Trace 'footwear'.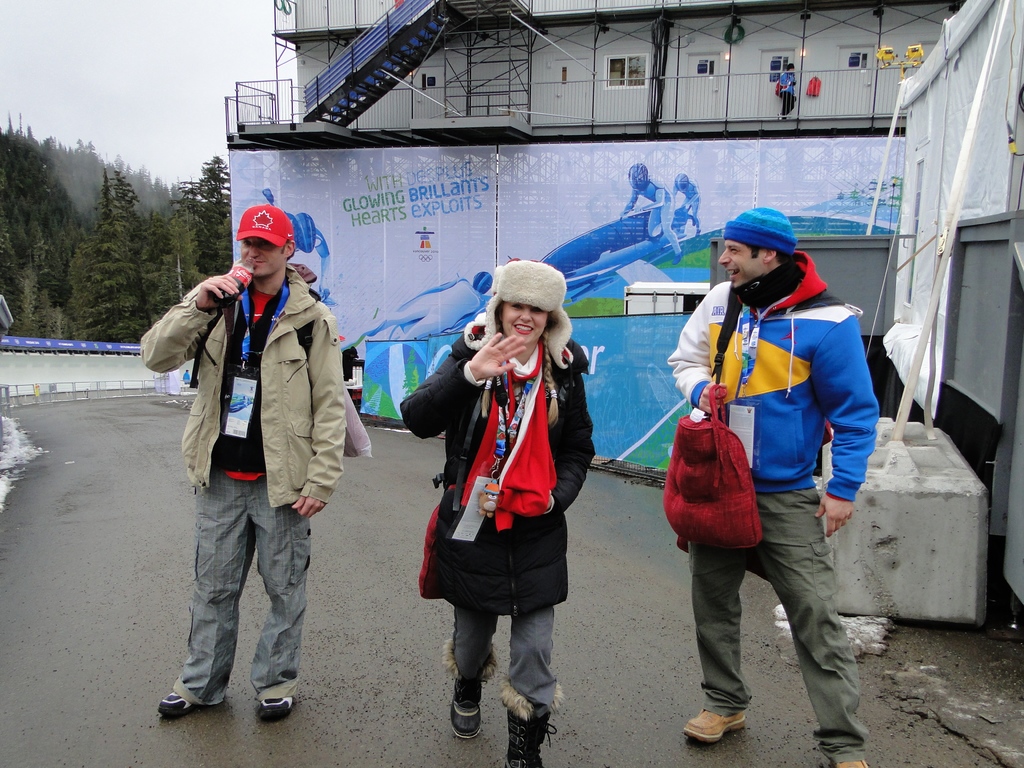
Traced to crop(256, 690, 291, 721).
